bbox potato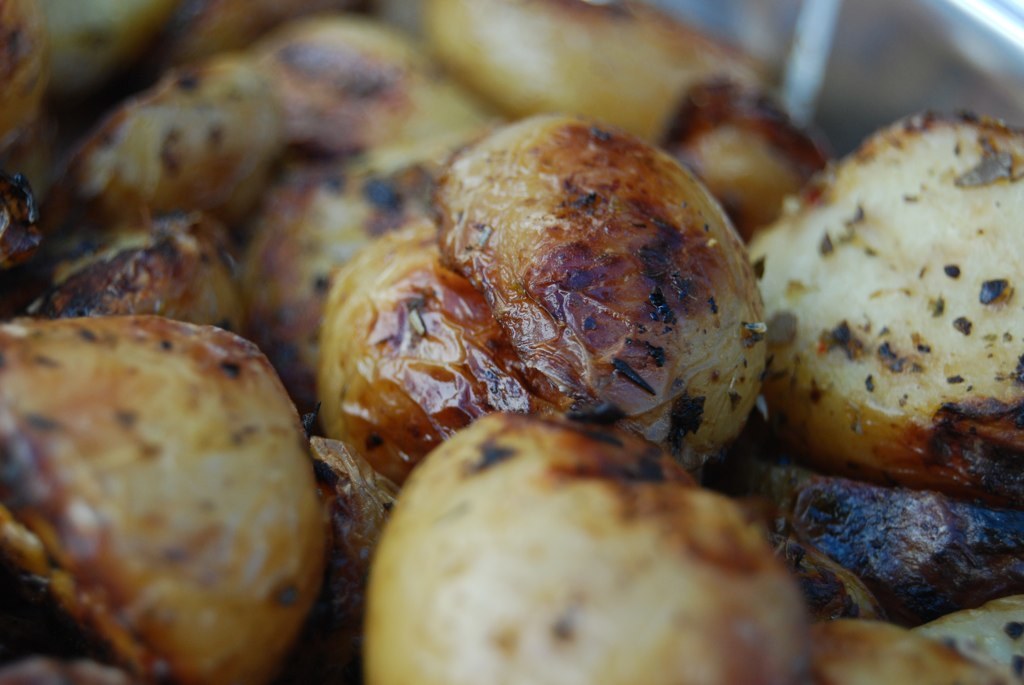
select_region(730, 116, 1018, 510)
